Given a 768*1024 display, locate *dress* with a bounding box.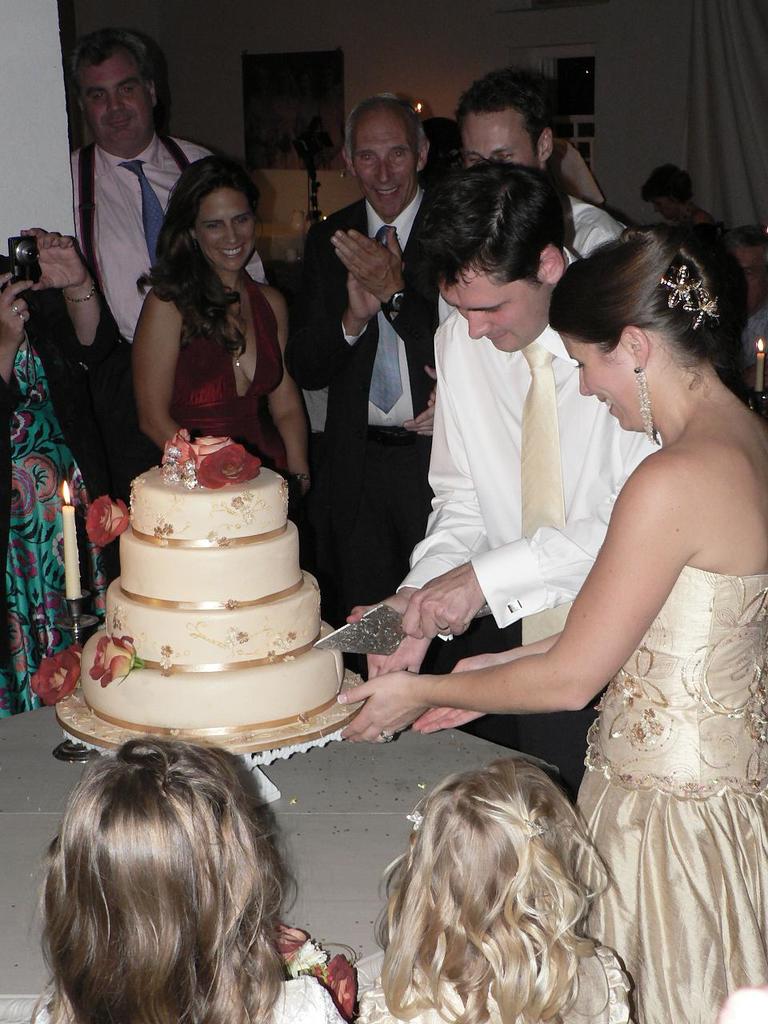
Located: bbox=(0, 328, 107, 721).
